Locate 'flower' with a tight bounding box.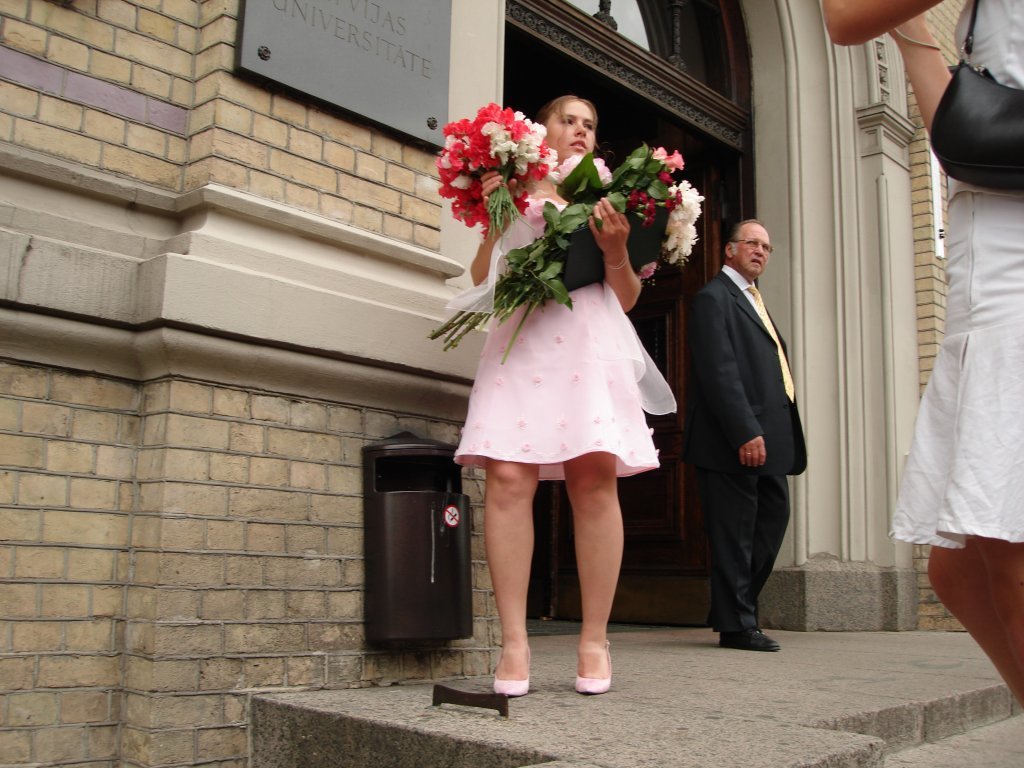
l=661, t=142, r=684, b=181.
